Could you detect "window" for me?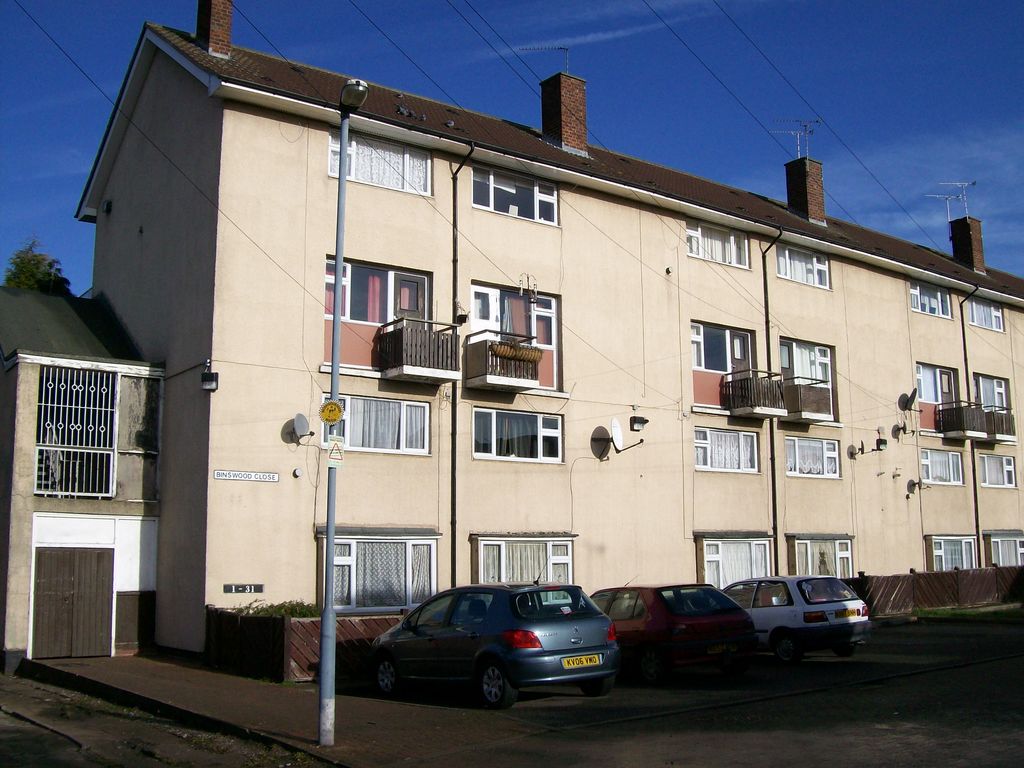
Detection result: rect(698, 311, 775, 390).
